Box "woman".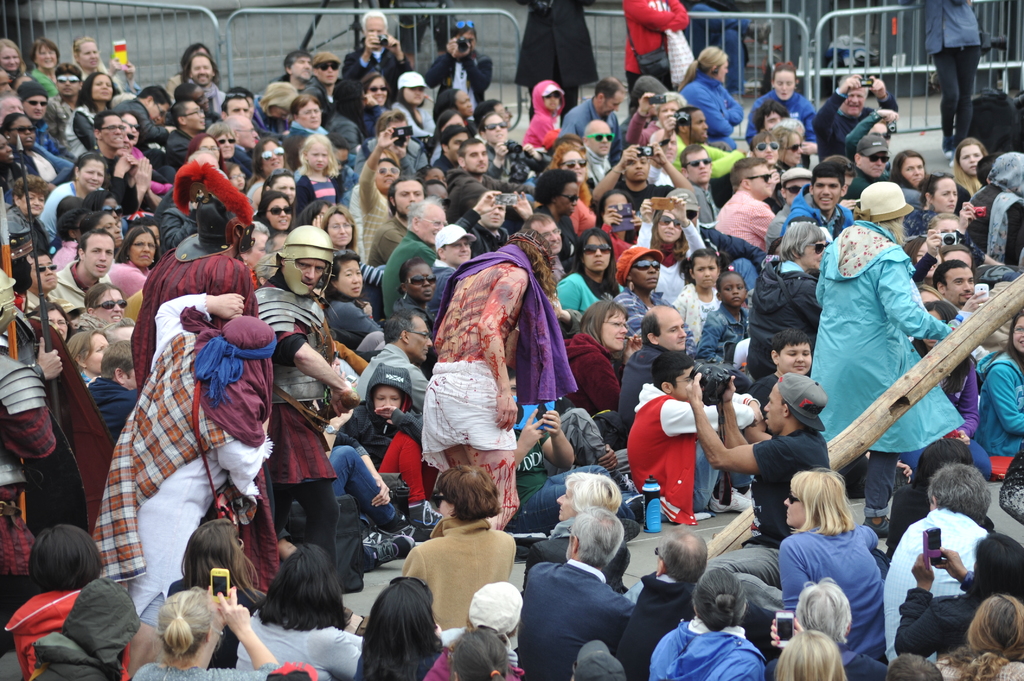
62:72:118:161.
